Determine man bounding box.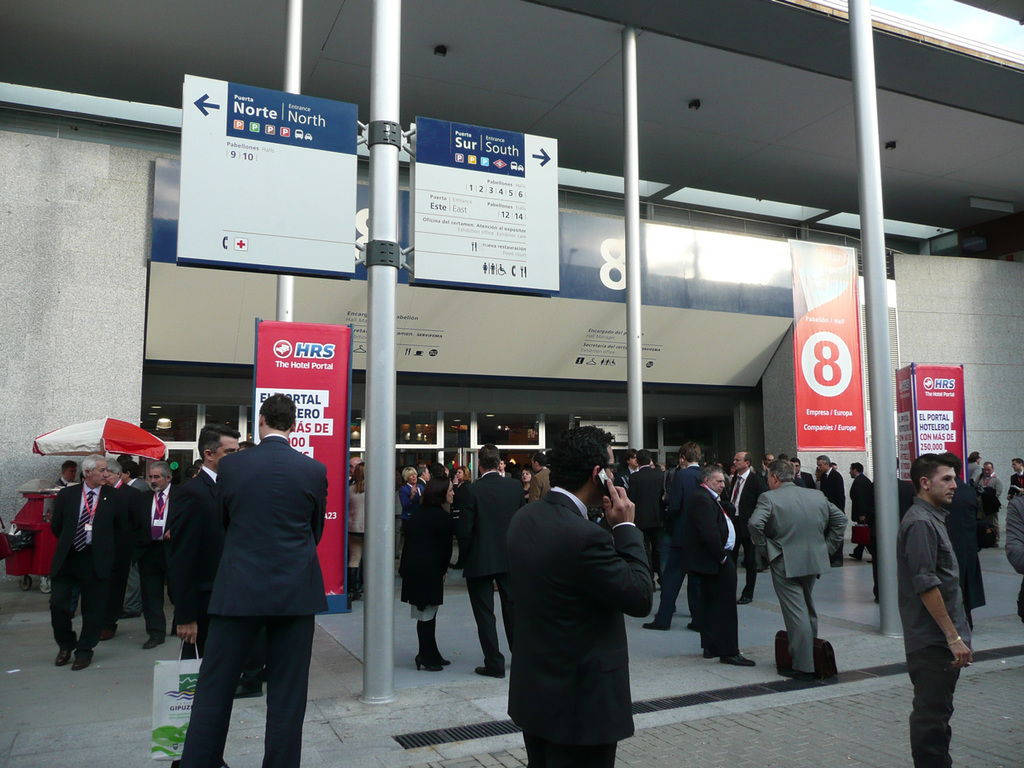
Determined: <box>45,455,121,676</box>.
